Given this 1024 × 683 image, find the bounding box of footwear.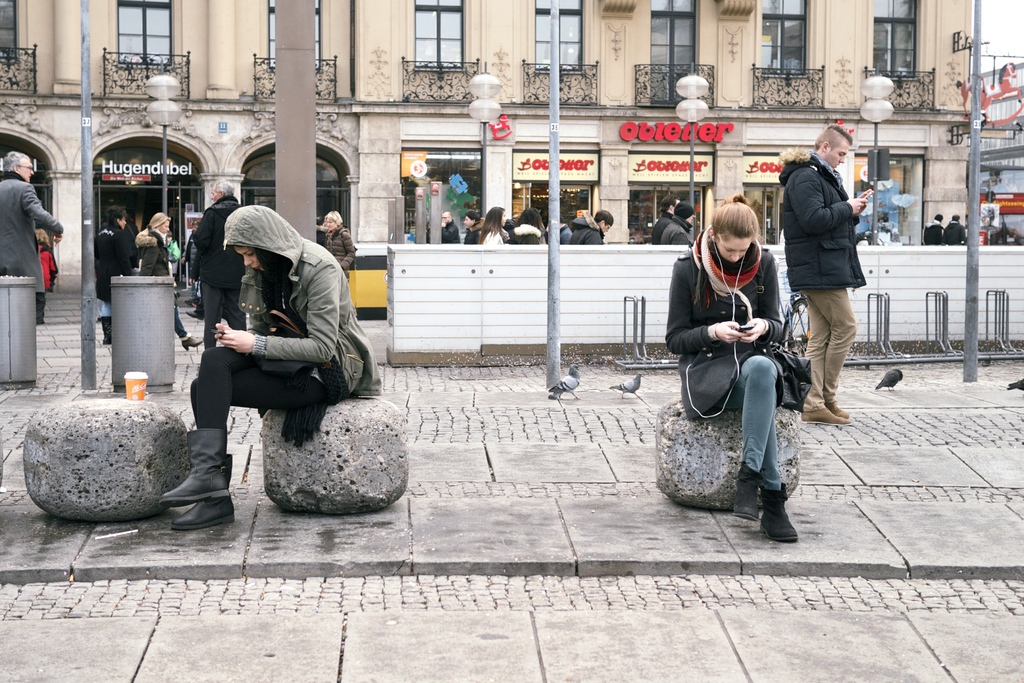
box=[797, 395, 851, 421].
